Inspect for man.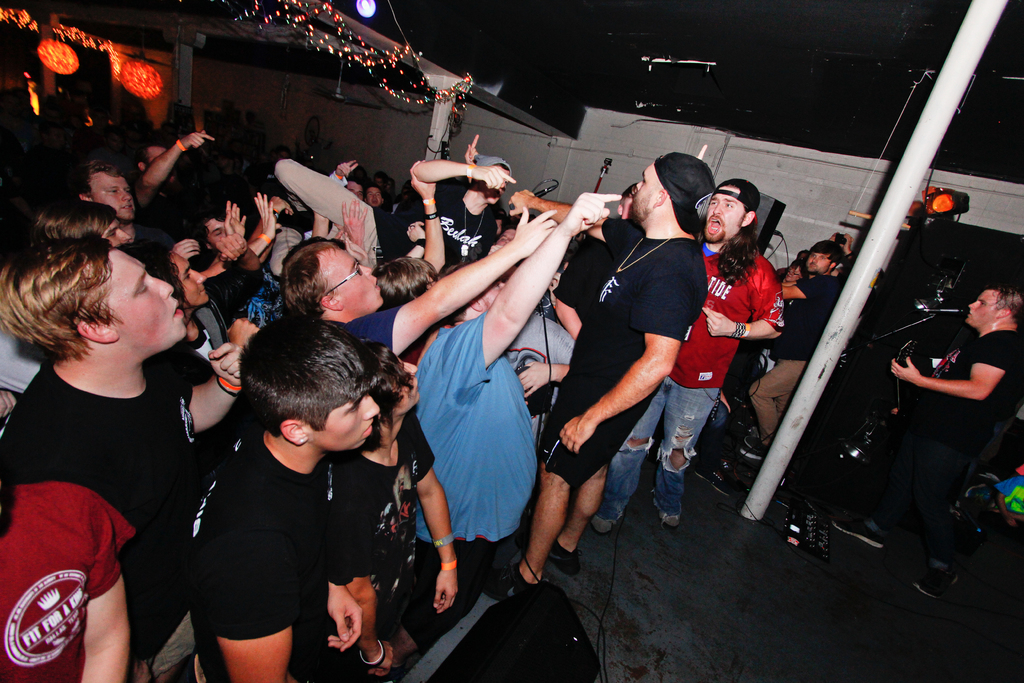
Inspection: [0, 234, 246, 682].
